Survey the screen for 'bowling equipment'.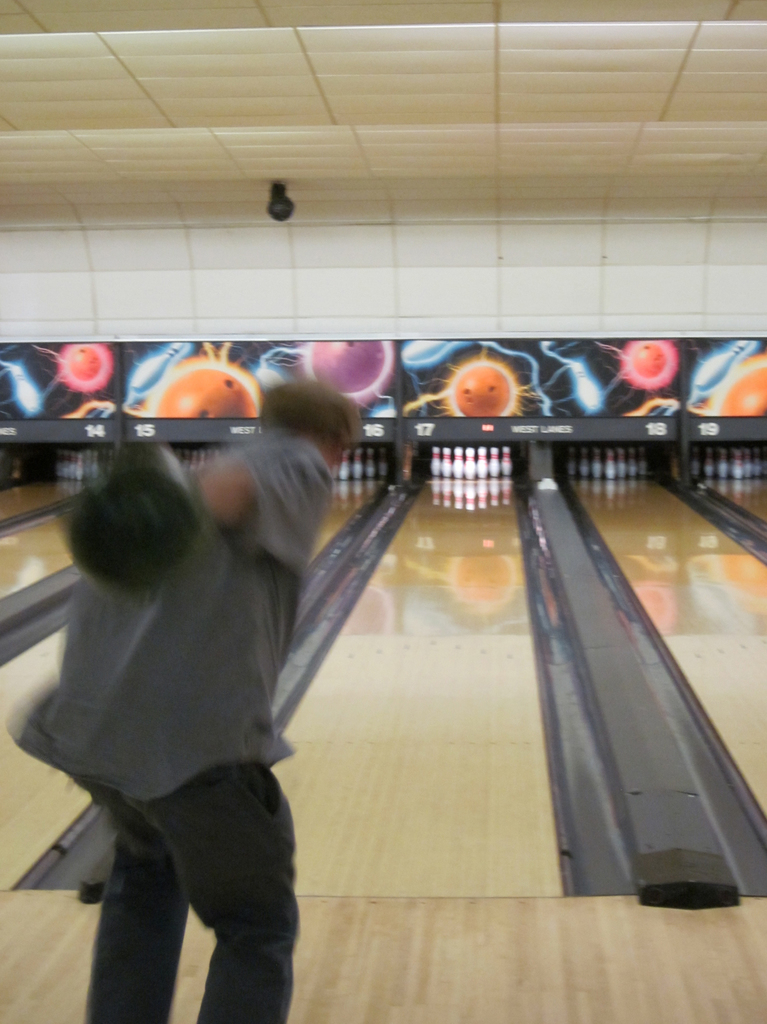
Survey found: [left=430, top=439, right=512, bottom=492].
